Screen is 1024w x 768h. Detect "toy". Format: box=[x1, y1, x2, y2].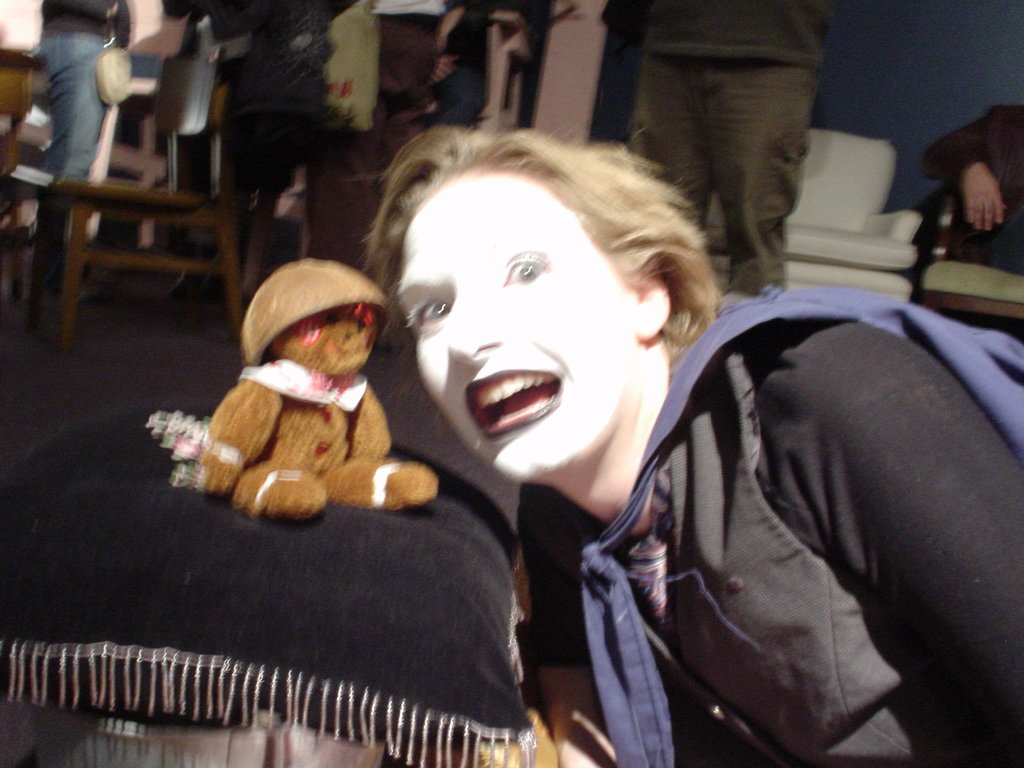
box=[143, 248, 458, 528].
